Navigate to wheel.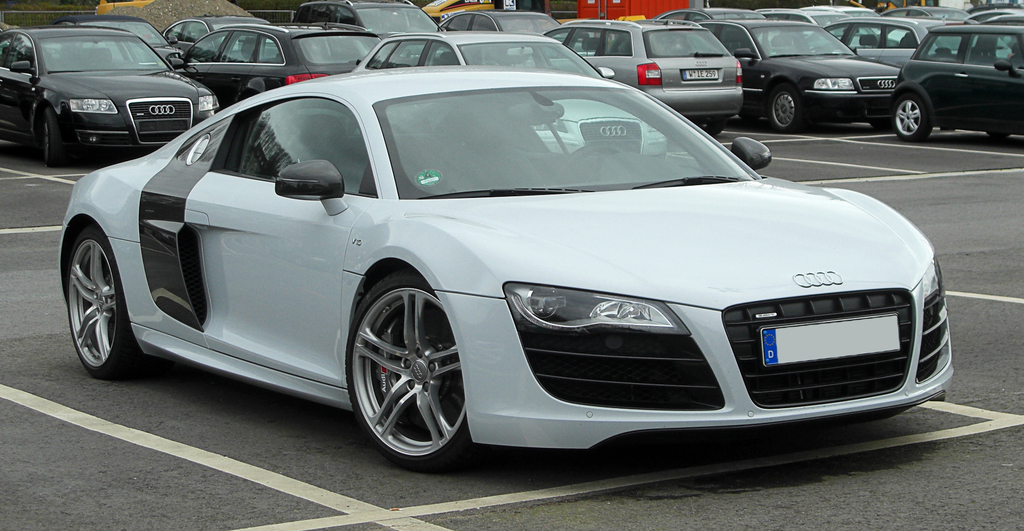
Navigation target: 340,274,470,459.
